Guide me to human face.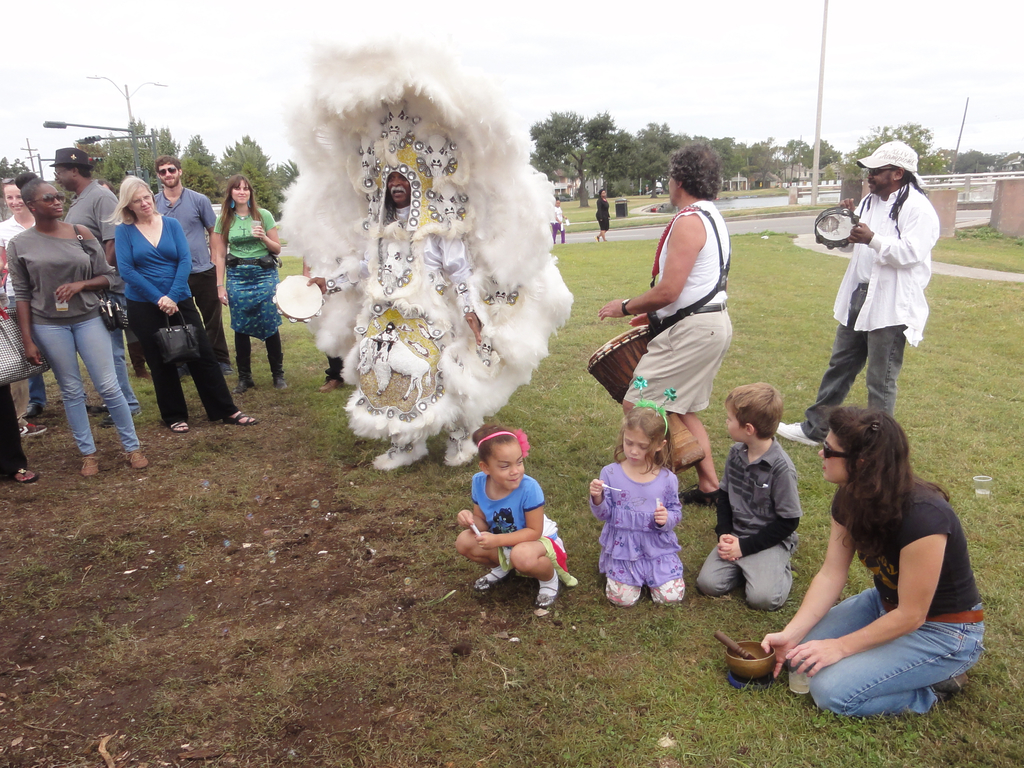
Guidance: x1=232, y1=182, x2=251, y2=203.
